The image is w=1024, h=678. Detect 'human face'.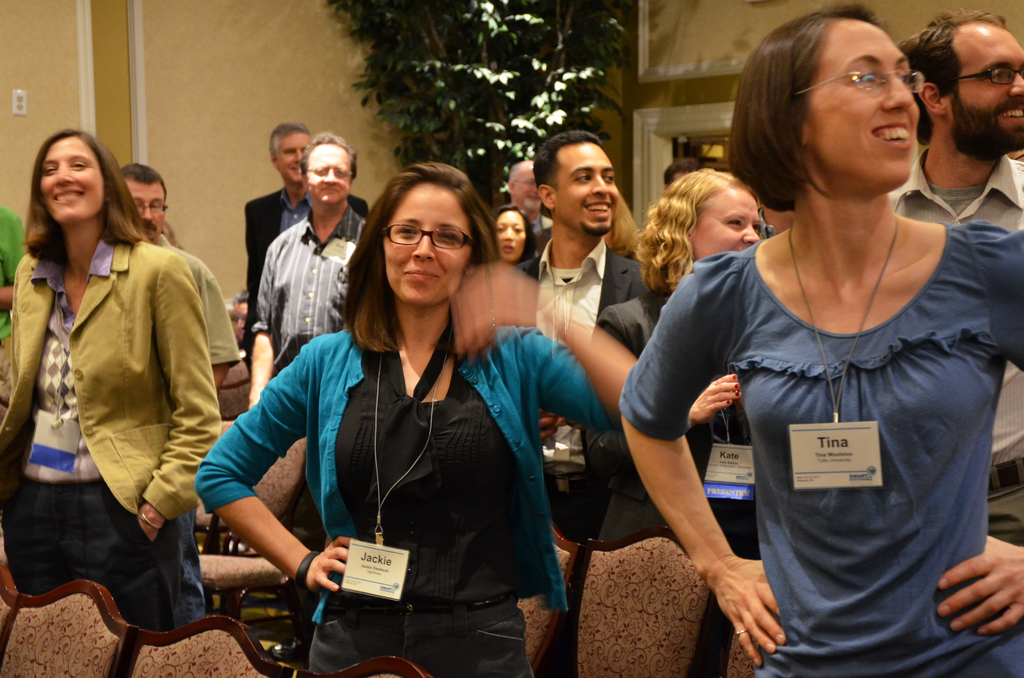
Detection: (left=557, top=146, right=621, bottom=231).
